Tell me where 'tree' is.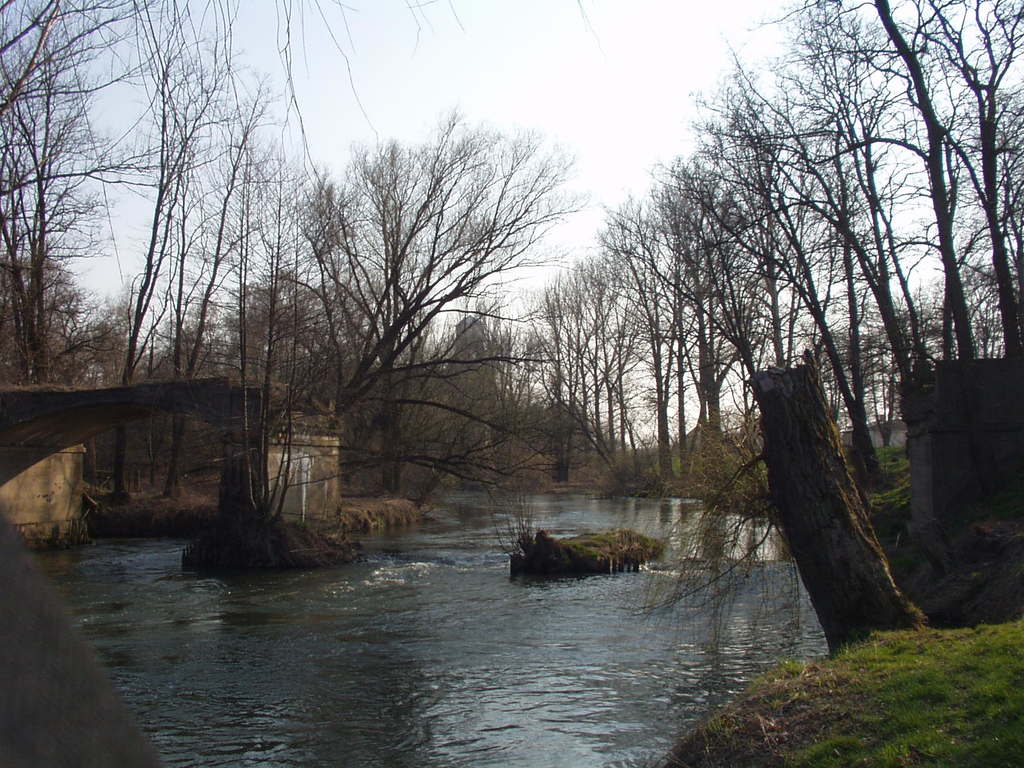
'tree' is at bbox=[1, 0, 95, 435].
